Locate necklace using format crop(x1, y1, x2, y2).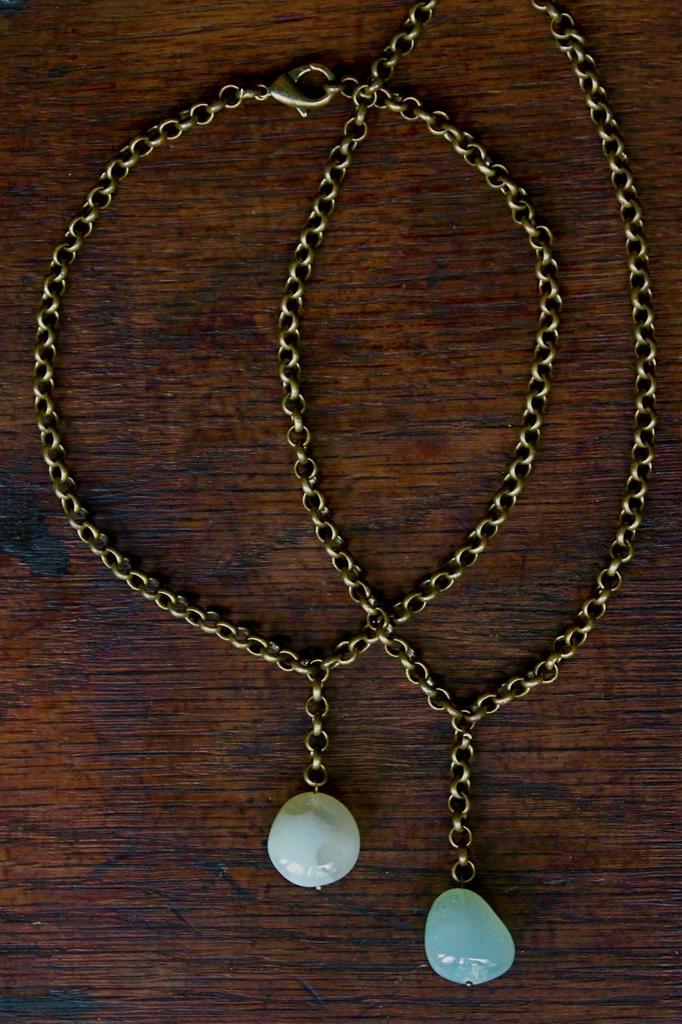
crop(24, 57, 564, 894).
